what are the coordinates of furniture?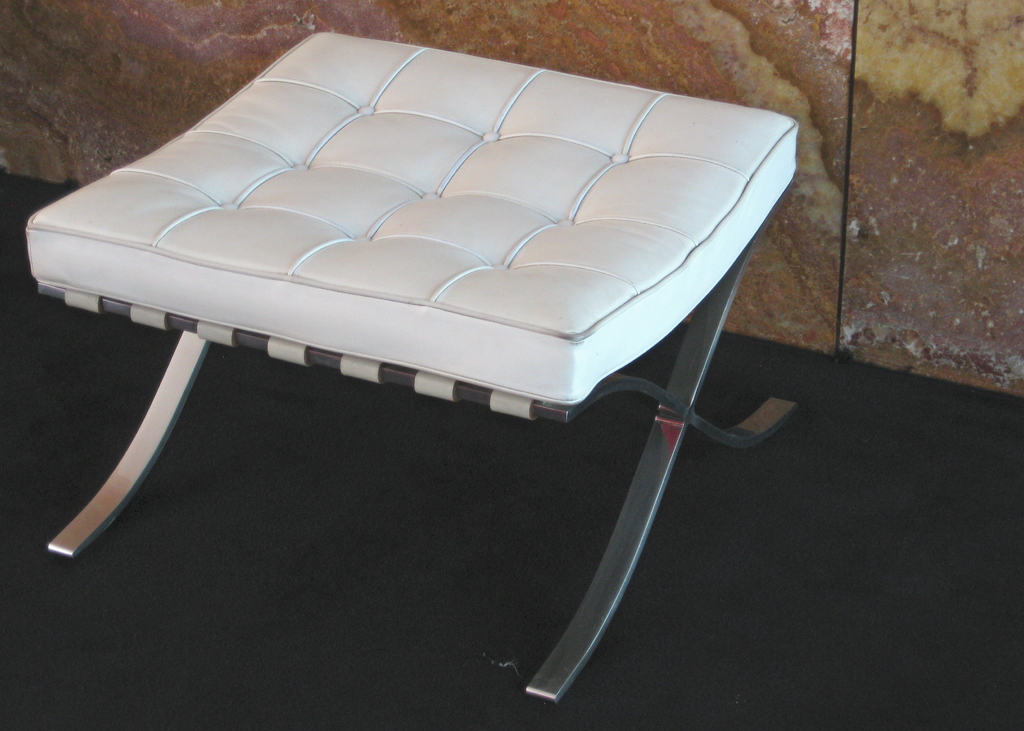
detection(24, 31, 800, 705).
